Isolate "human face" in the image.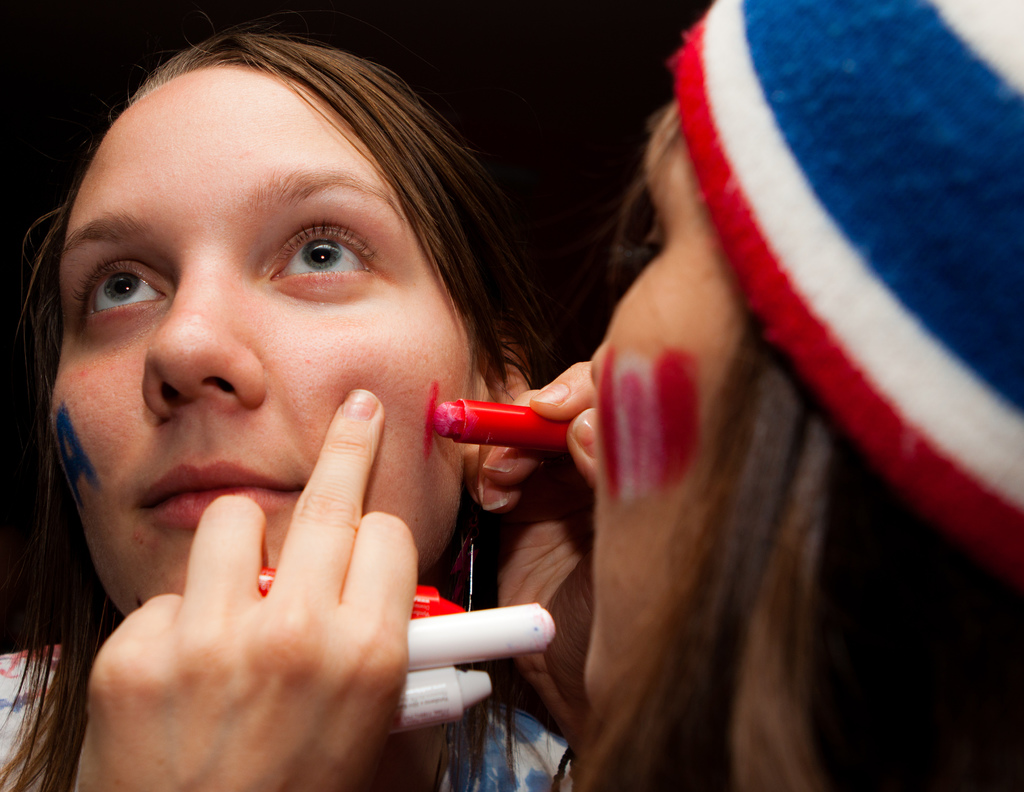
Isolated region: (587,104,749,720).
